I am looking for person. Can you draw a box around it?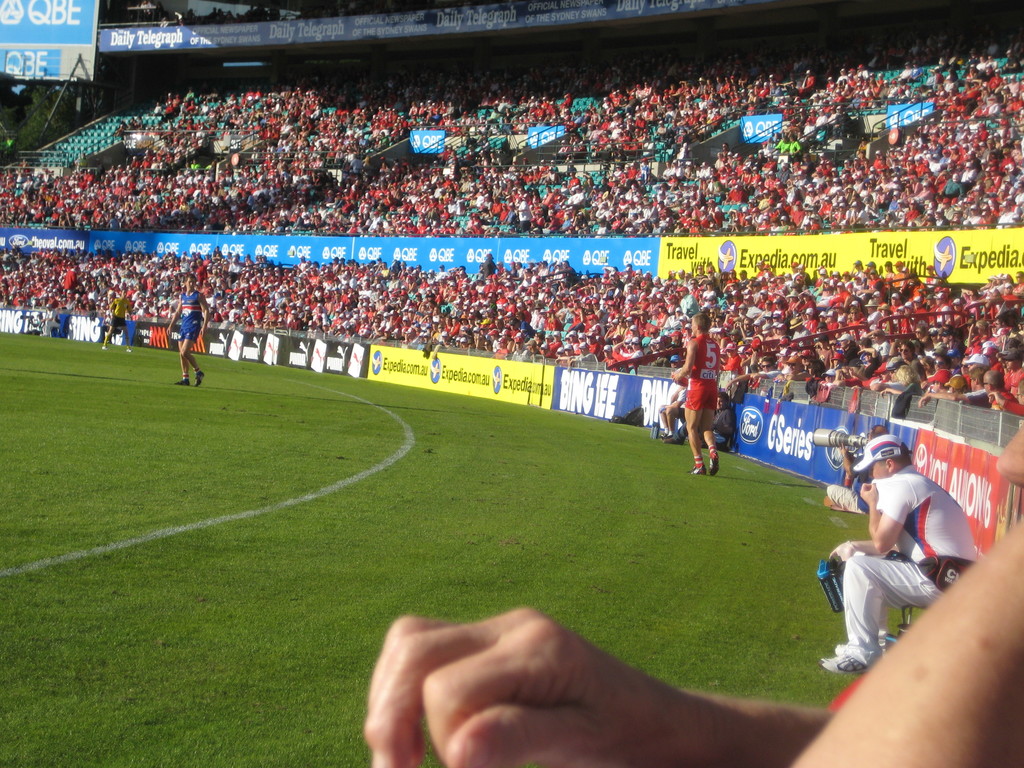
Sure, the bounding box is locate(672, 311, 719, 477).
